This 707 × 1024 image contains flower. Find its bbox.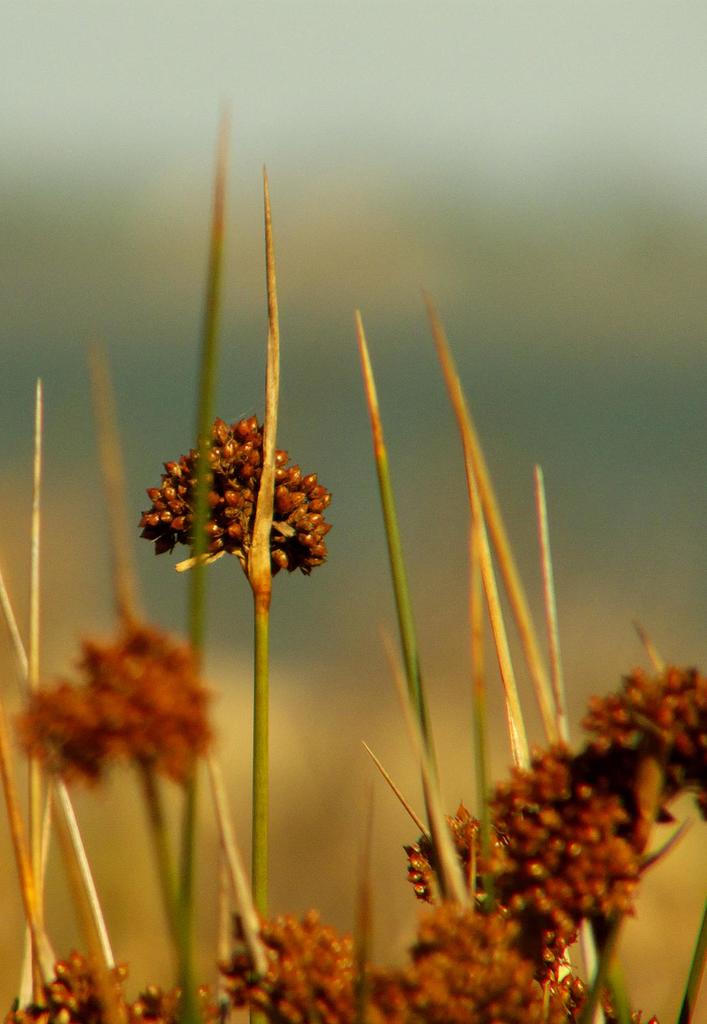
rect(0, 951, 179, 1023).
